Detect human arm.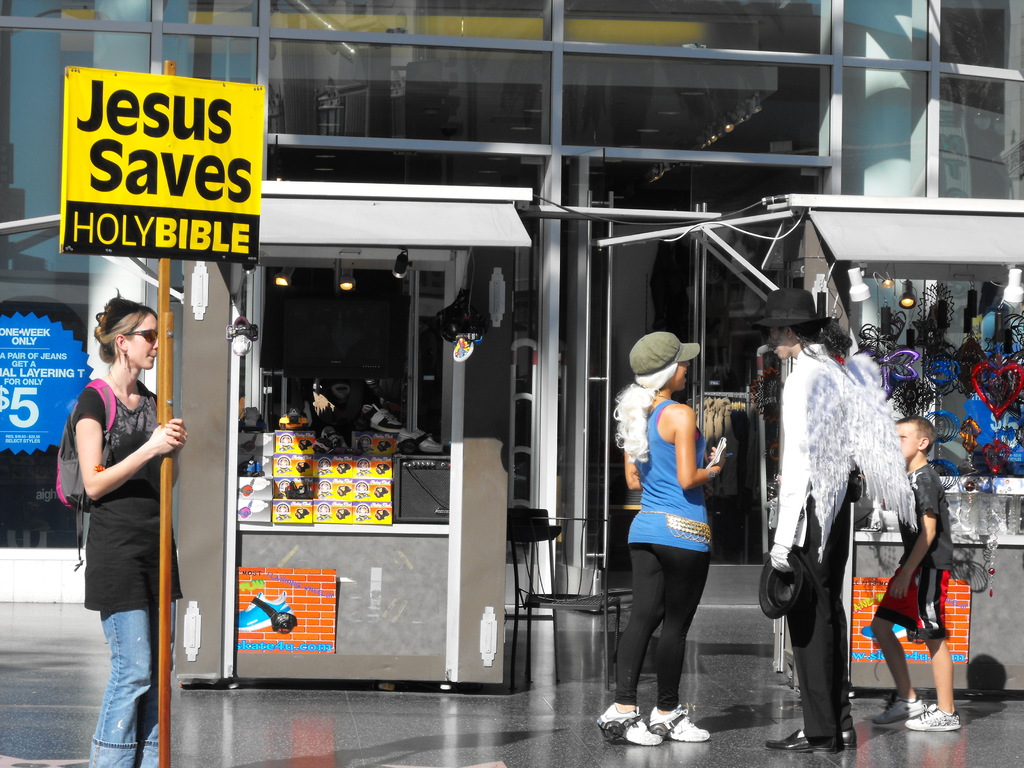
Detected at 768/358/819/571.
